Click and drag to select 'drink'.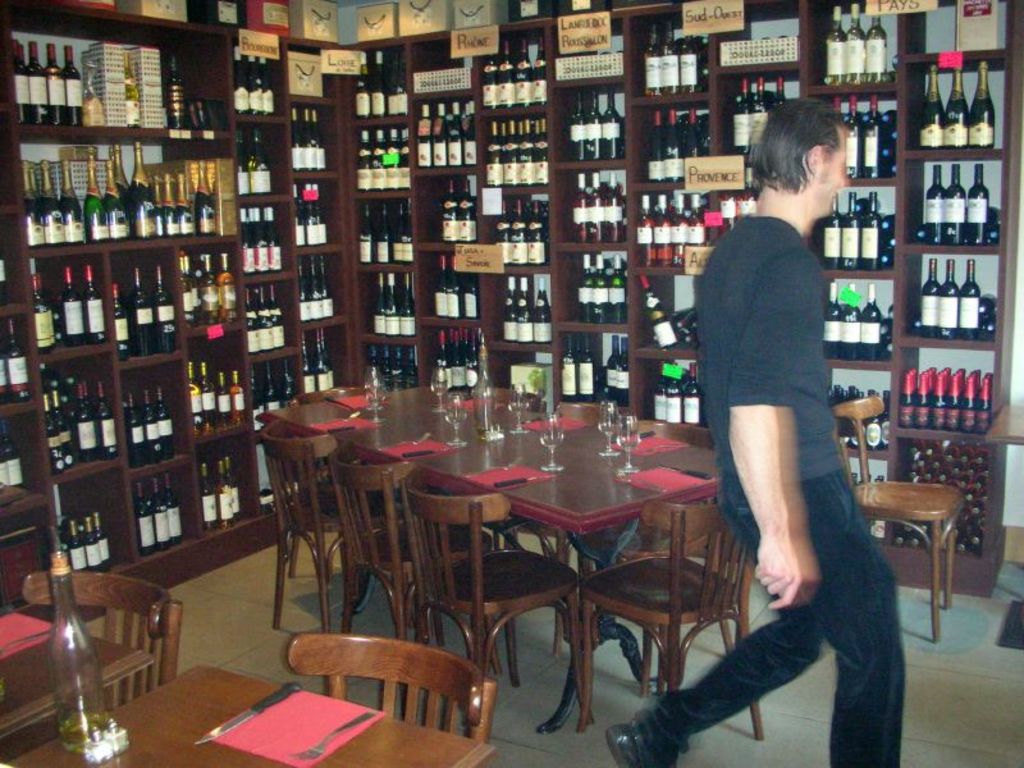
Selection: x1=945 y1=160 x2=965 y2=244.
